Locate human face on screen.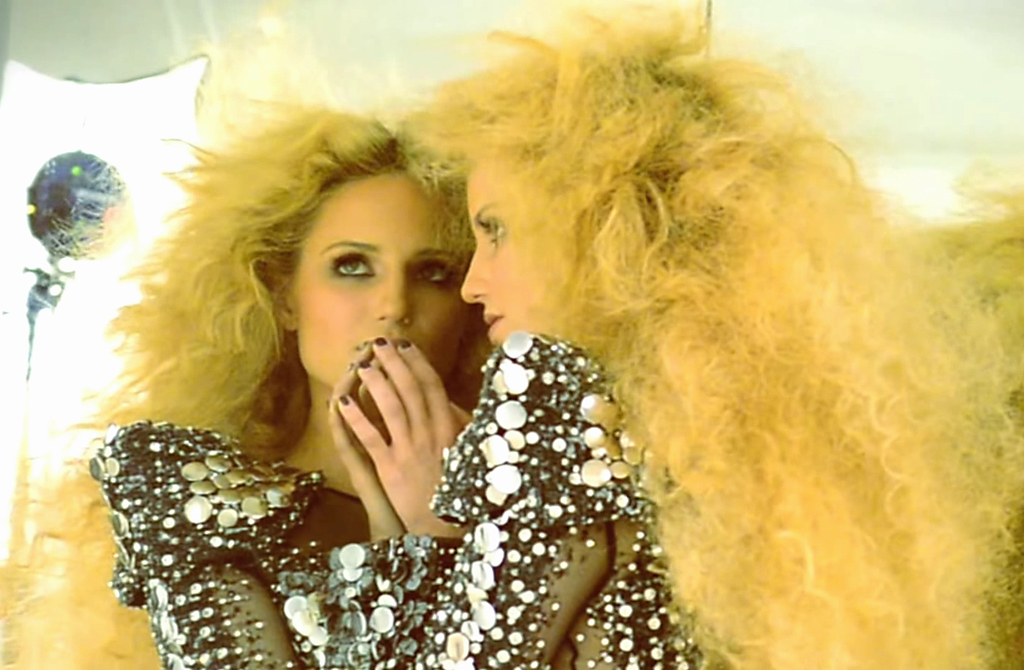
On screen at Rect(455, 180, 551, 352).
